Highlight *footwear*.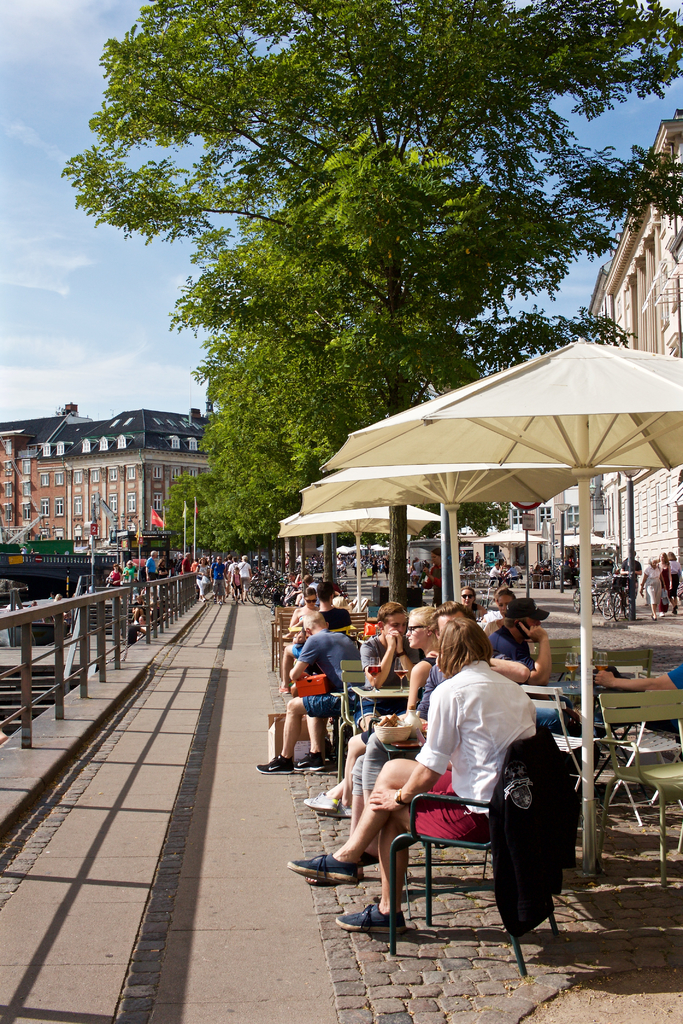
Highlighted region: bbox=(324, 803, 354, 818).
